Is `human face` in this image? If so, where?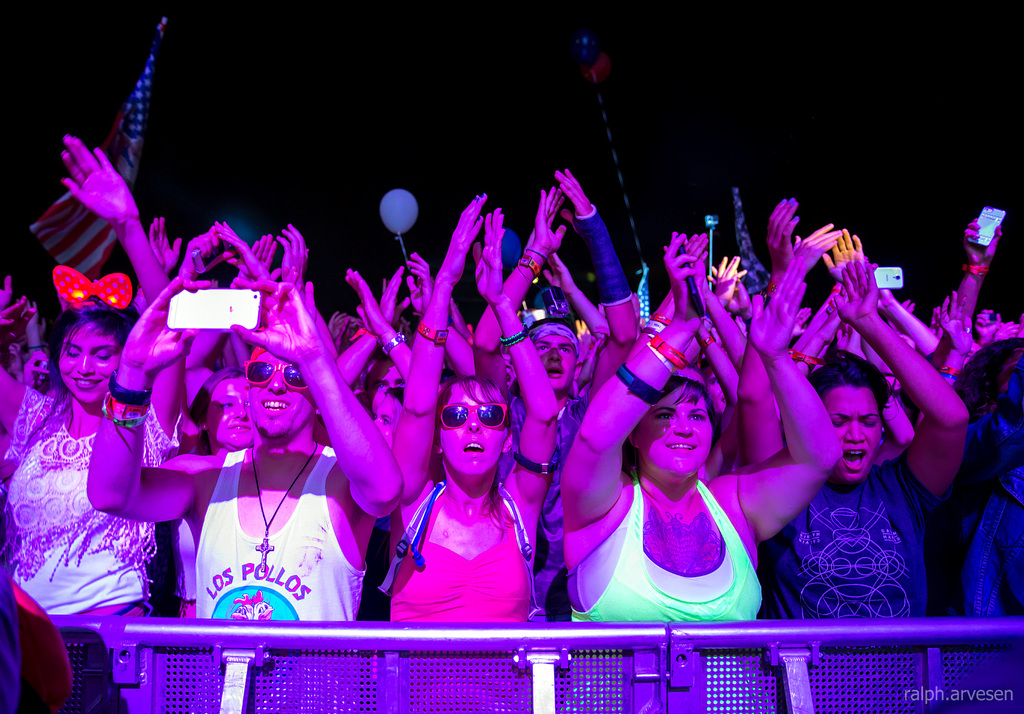
Yes, at box(438, 379, 506, 477).
